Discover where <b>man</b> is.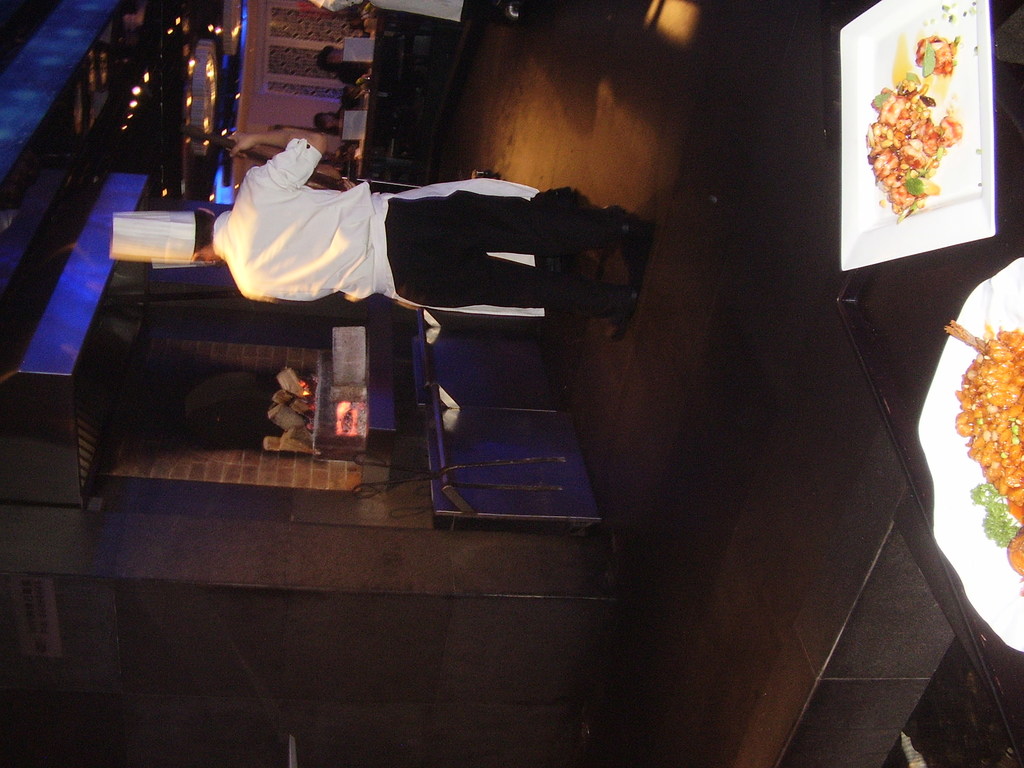
Discovered at <region>190, 136, 597, 353</region>.
